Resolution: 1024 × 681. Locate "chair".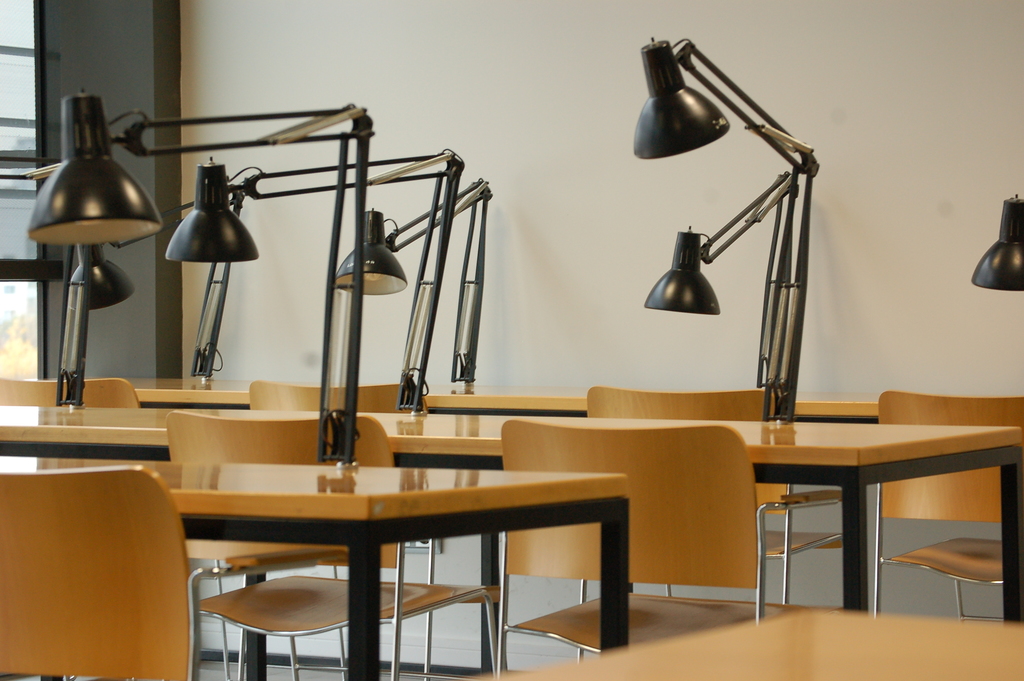
871/385/1023/616.
